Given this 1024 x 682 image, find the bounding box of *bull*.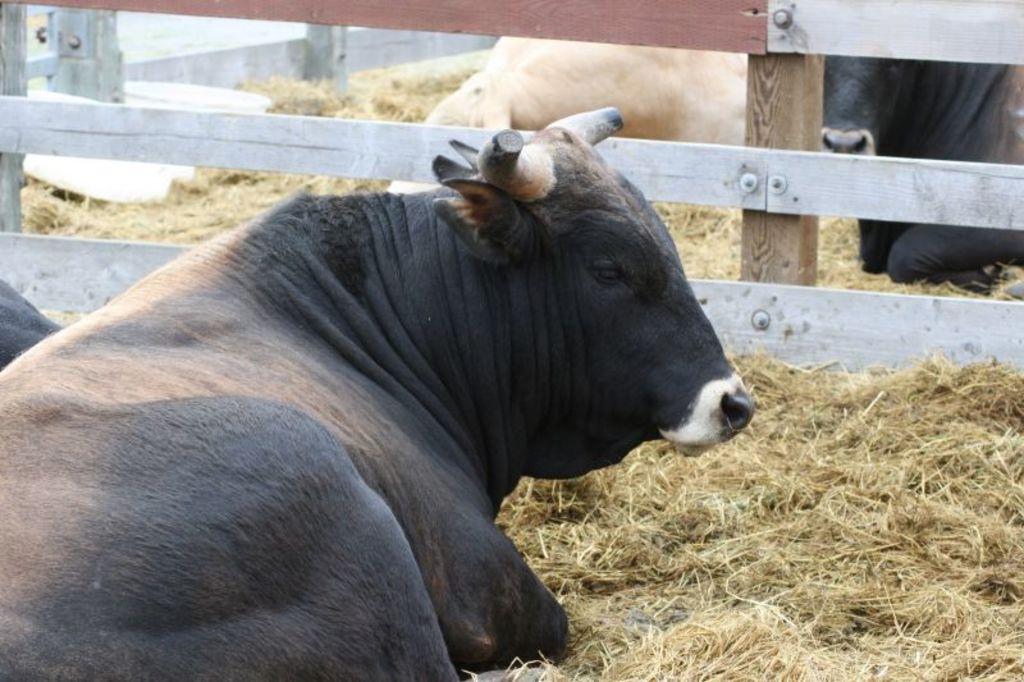
[x1=0, y1=104, x2=756, y2=681].
